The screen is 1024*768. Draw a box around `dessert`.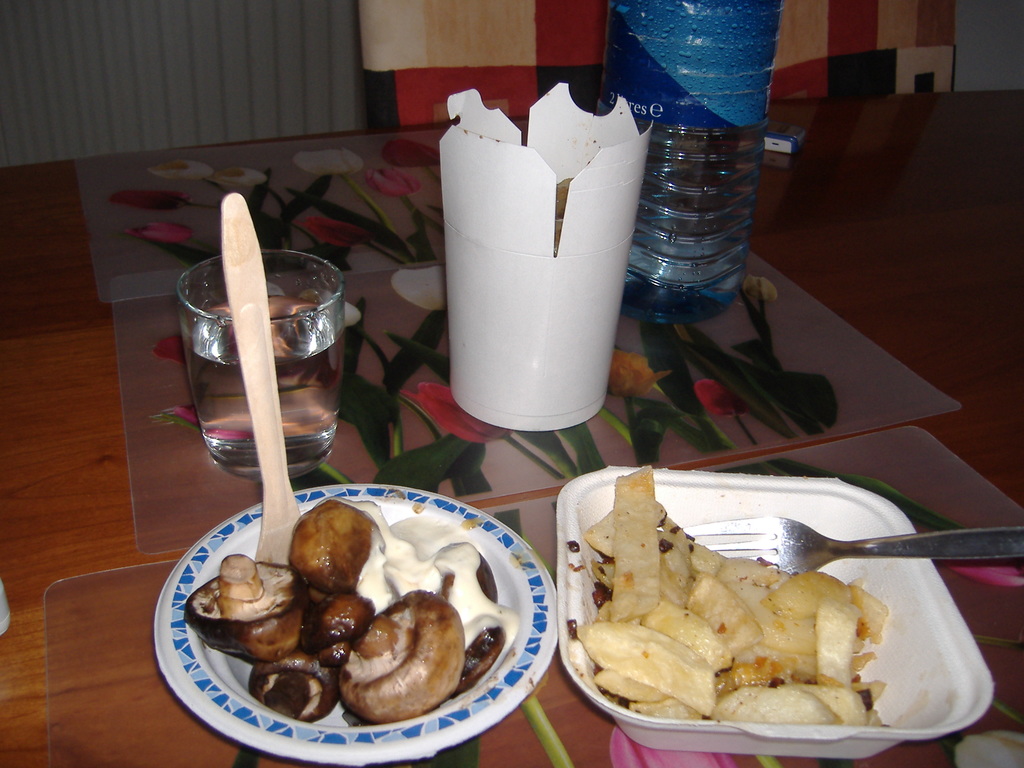
[597,472,666,617].
